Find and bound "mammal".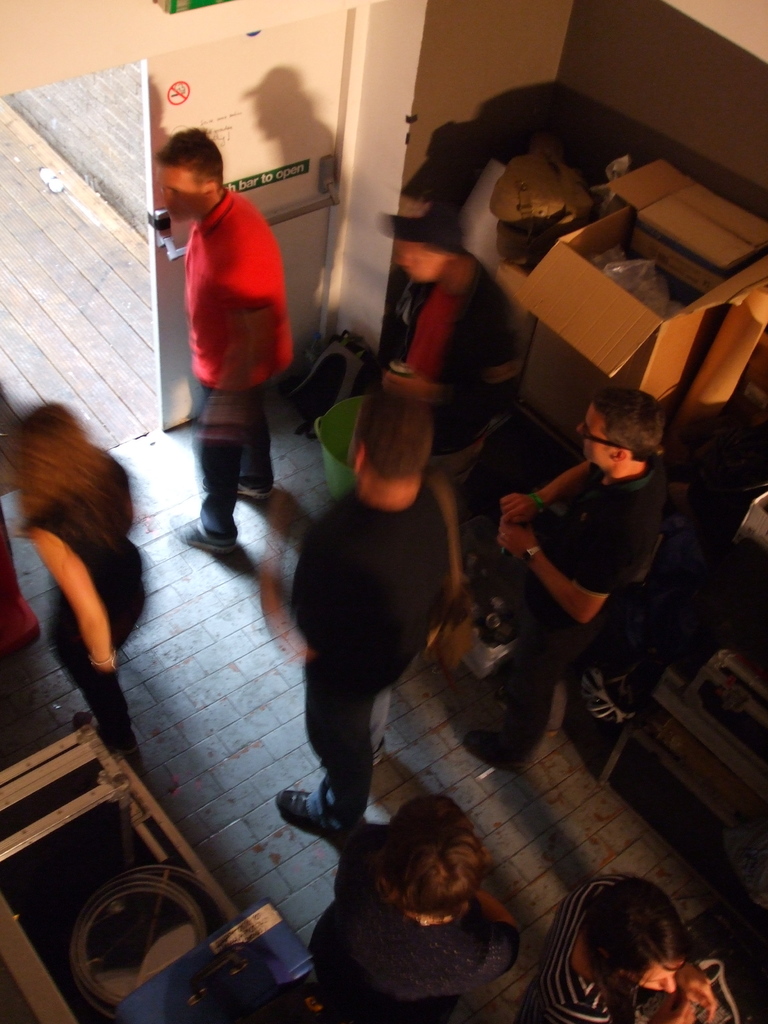
Bound: box=[154, 122, 301, 561].
